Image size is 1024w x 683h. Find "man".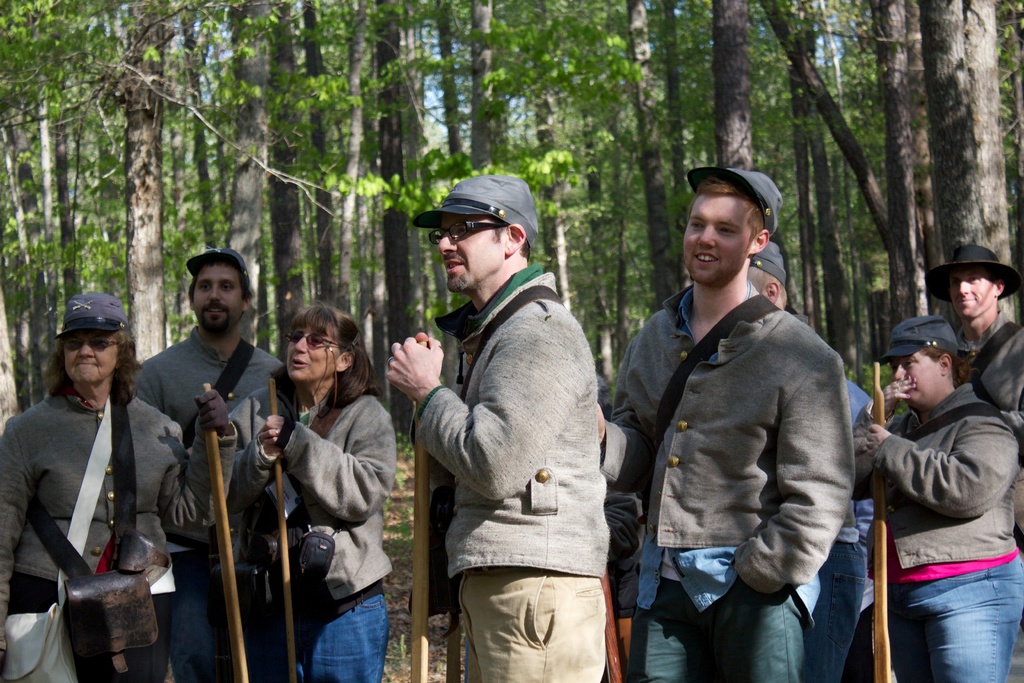
bbox(927, 245, 1023, 552).
